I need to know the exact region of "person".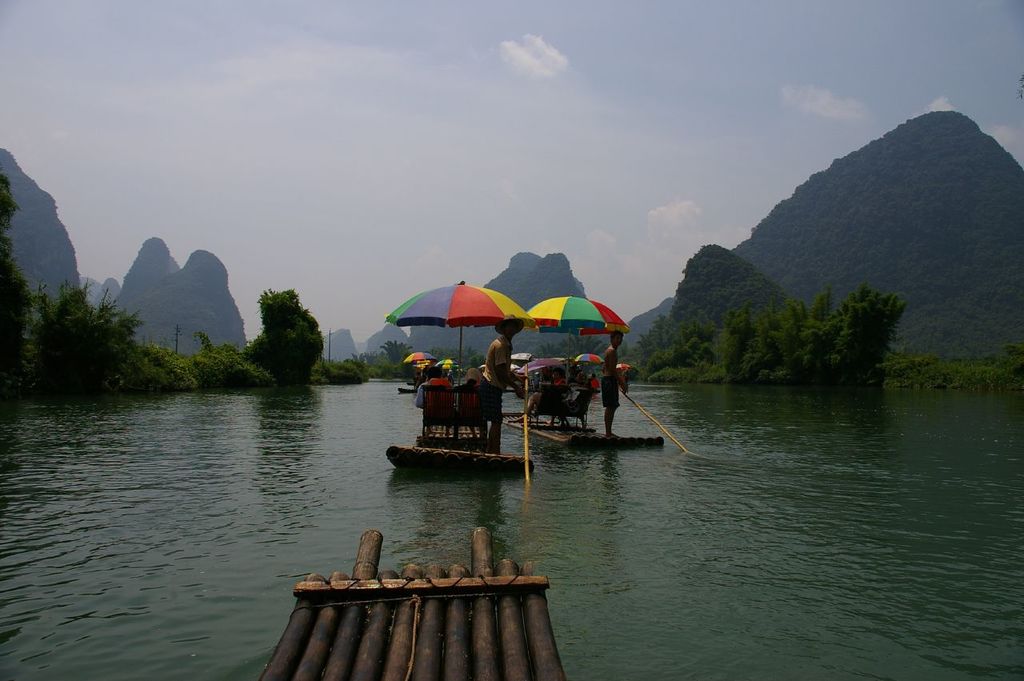
Region: crop(529, 367, 567, 428).
